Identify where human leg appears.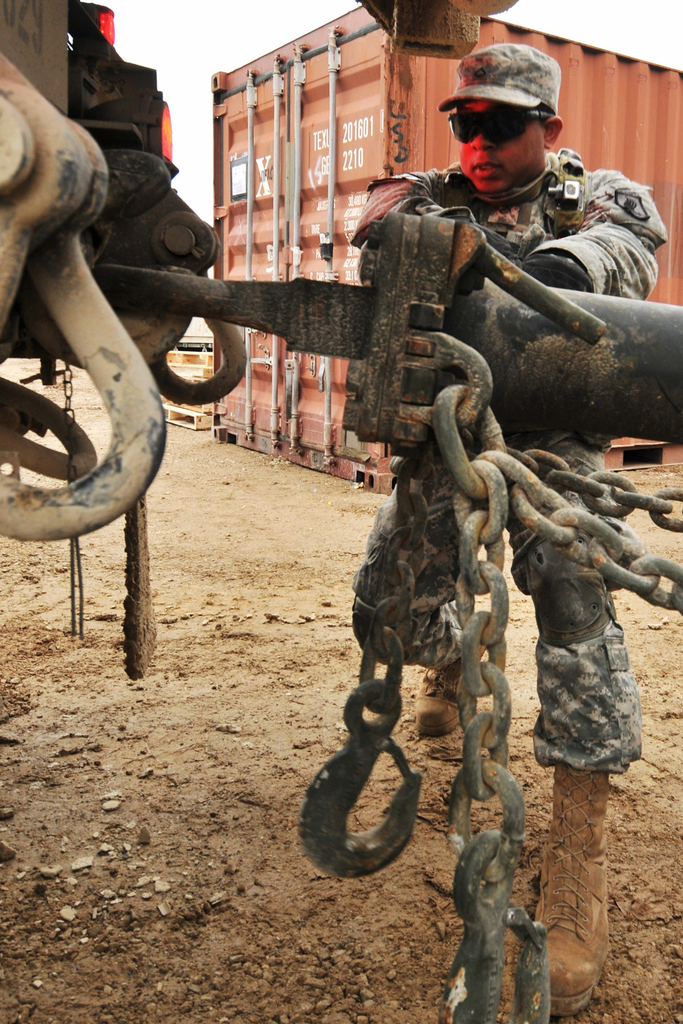
Appears at bbox=(509, 426, 641, 1009).
